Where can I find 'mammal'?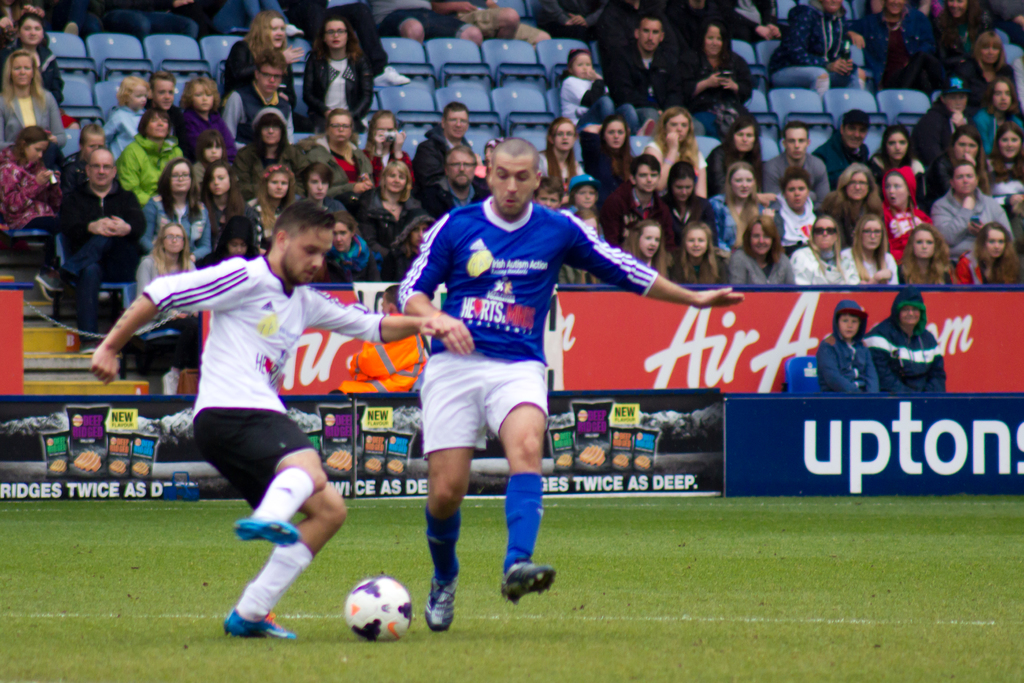
You can find it at <box>396,213,438,276</box>.
